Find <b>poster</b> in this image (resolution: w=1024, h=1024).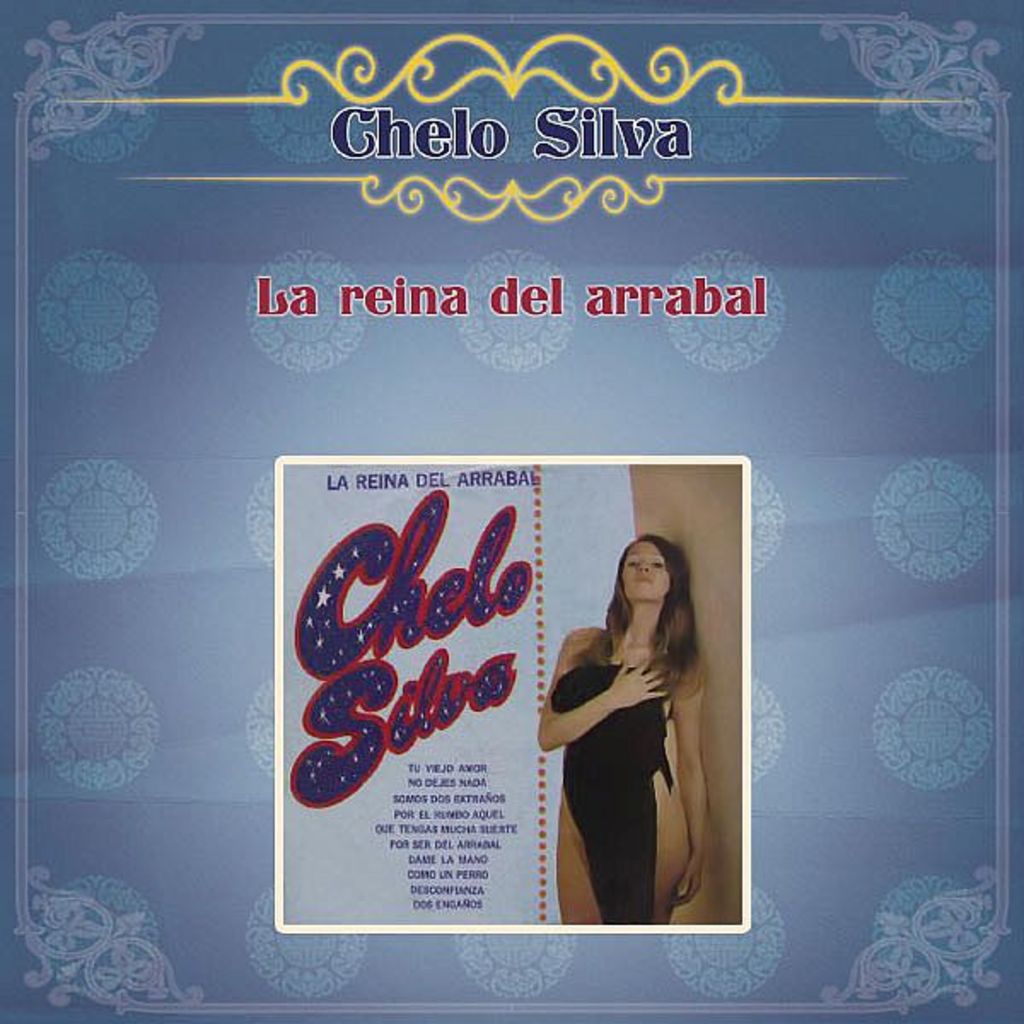
left=0, top=0, right=1022, bottom=1022.
